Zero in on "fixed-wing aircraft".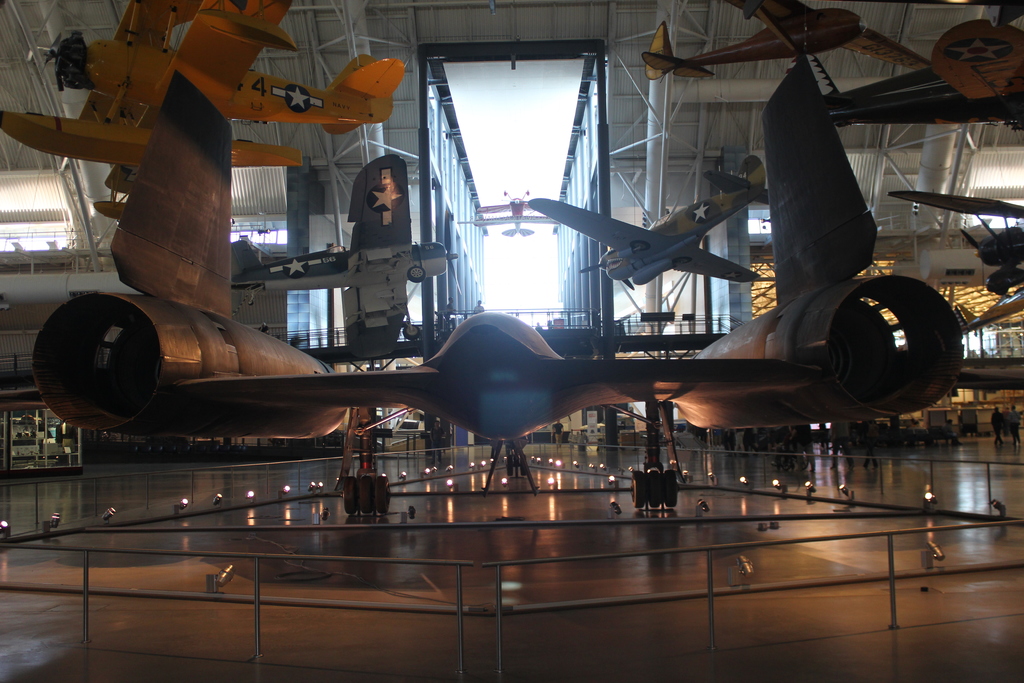
Zeroed in: <box>925,0,1023,27</box>.
